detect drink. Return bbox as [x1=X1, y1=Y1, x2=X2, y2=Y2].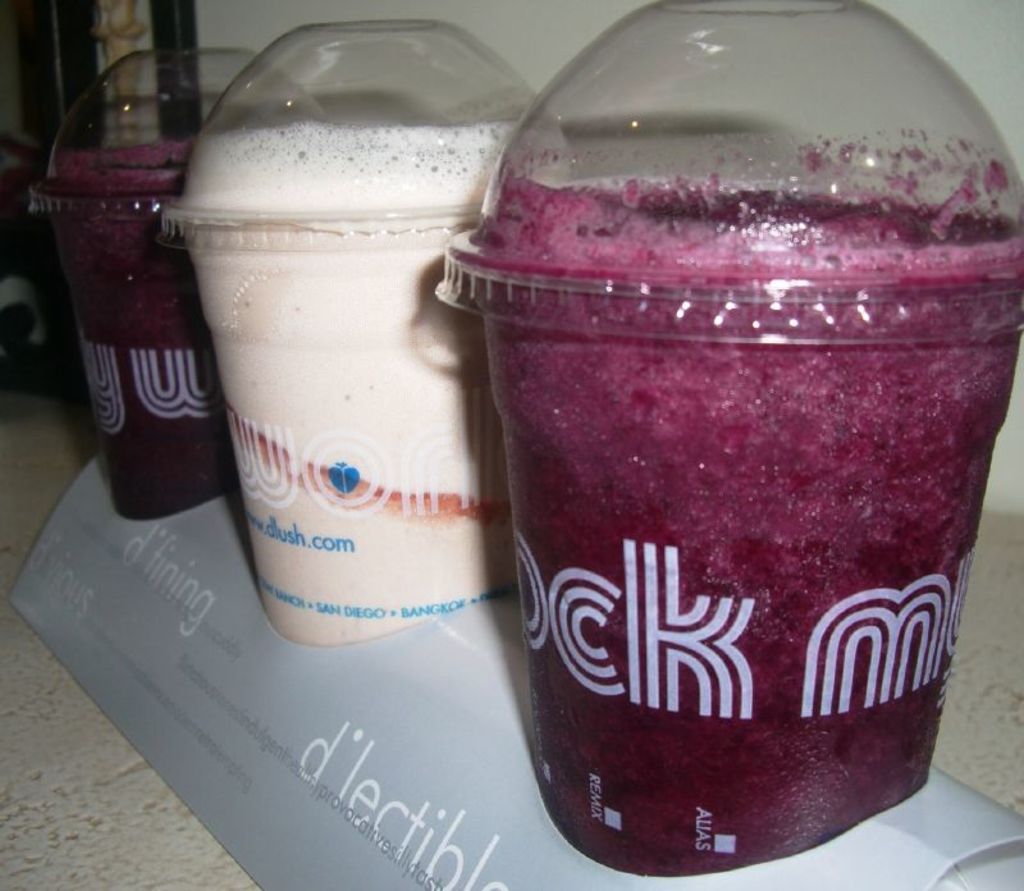
[x1=154, y1=119, x2=517, y2=641].
